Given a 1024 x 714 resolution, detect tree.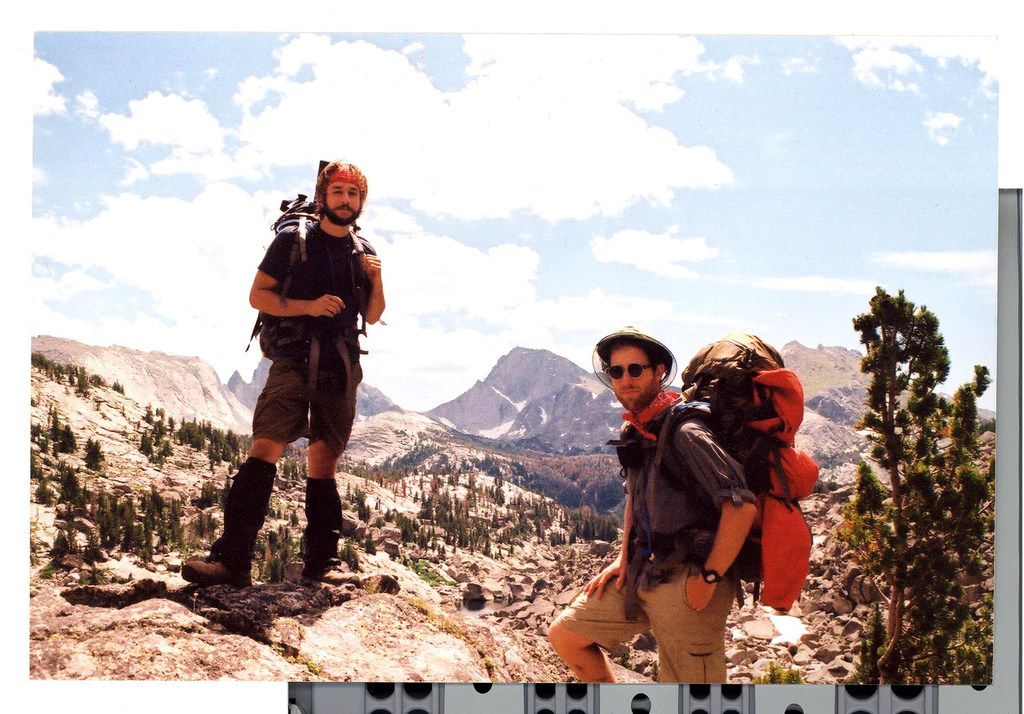
l=58, t=425, r=79, b=457.
